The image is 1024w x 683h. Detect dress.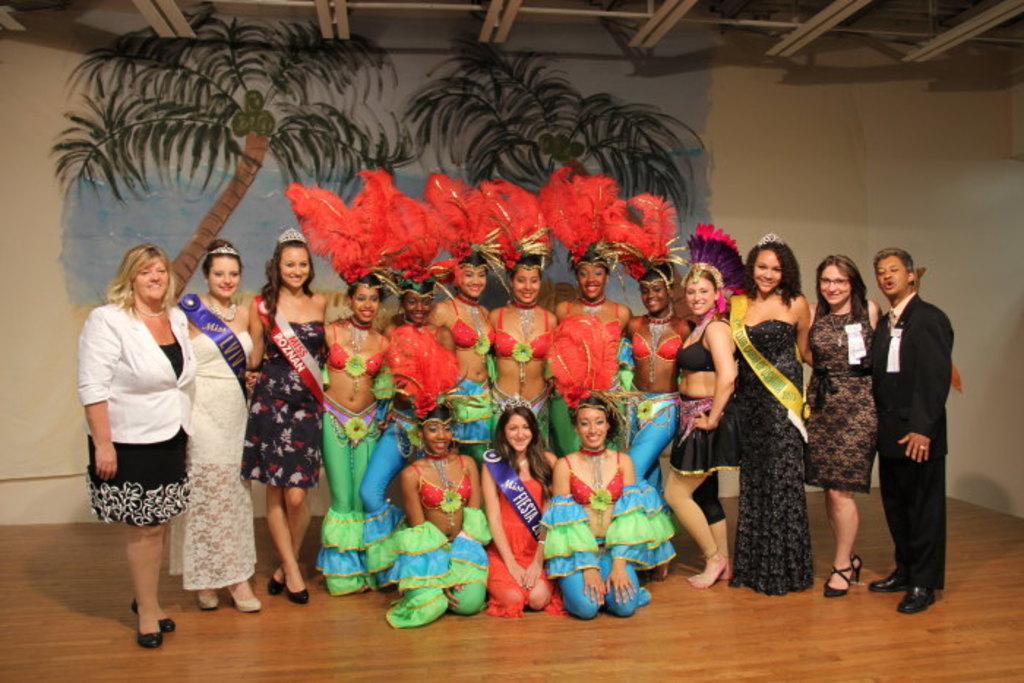
Detection: locate(492, 477, 568, 623).
